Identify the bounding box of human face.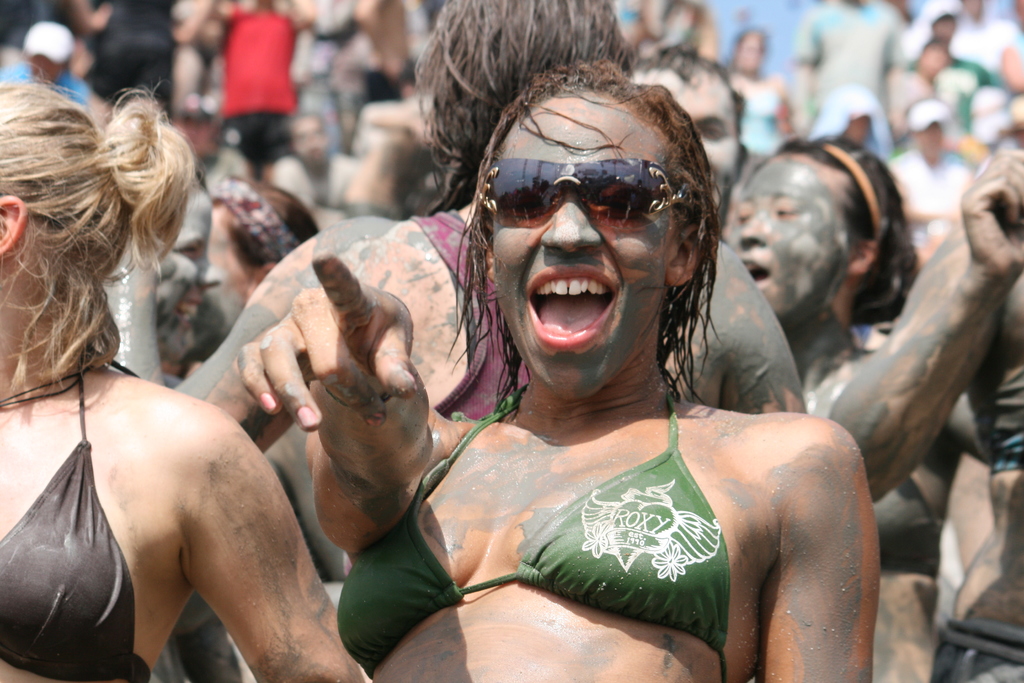
rect(193, 205, 252, 353).
